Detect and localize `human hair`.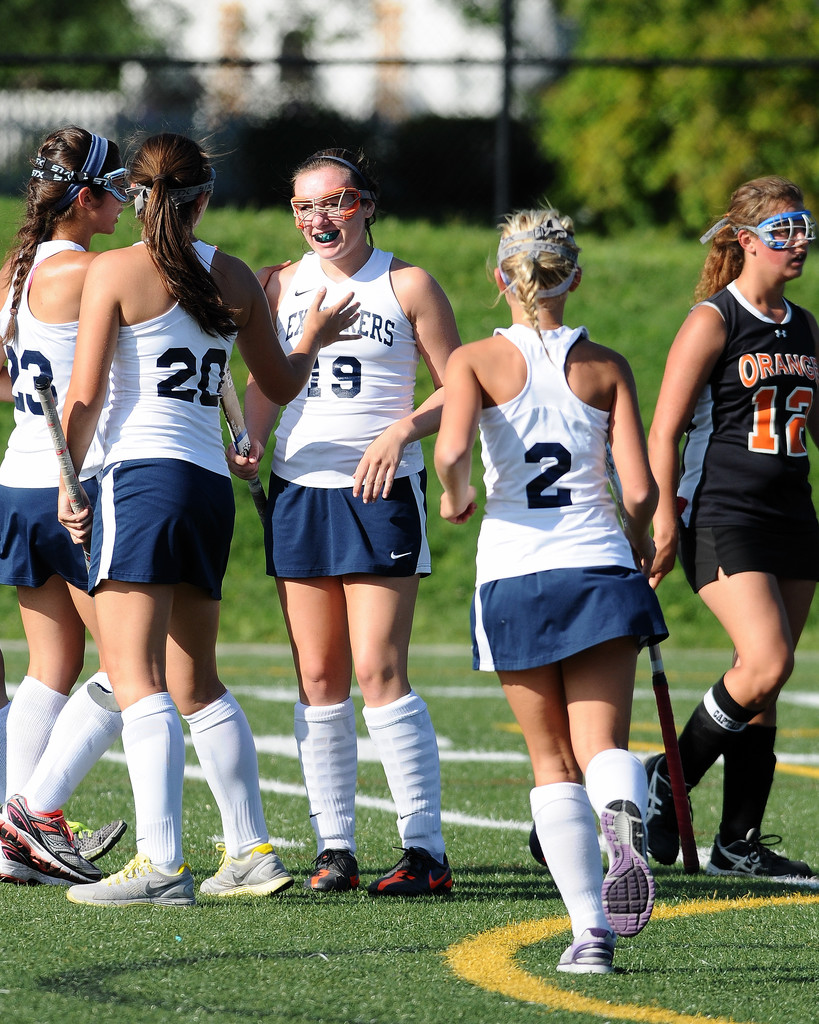
Localized at (479,196,587,373).
